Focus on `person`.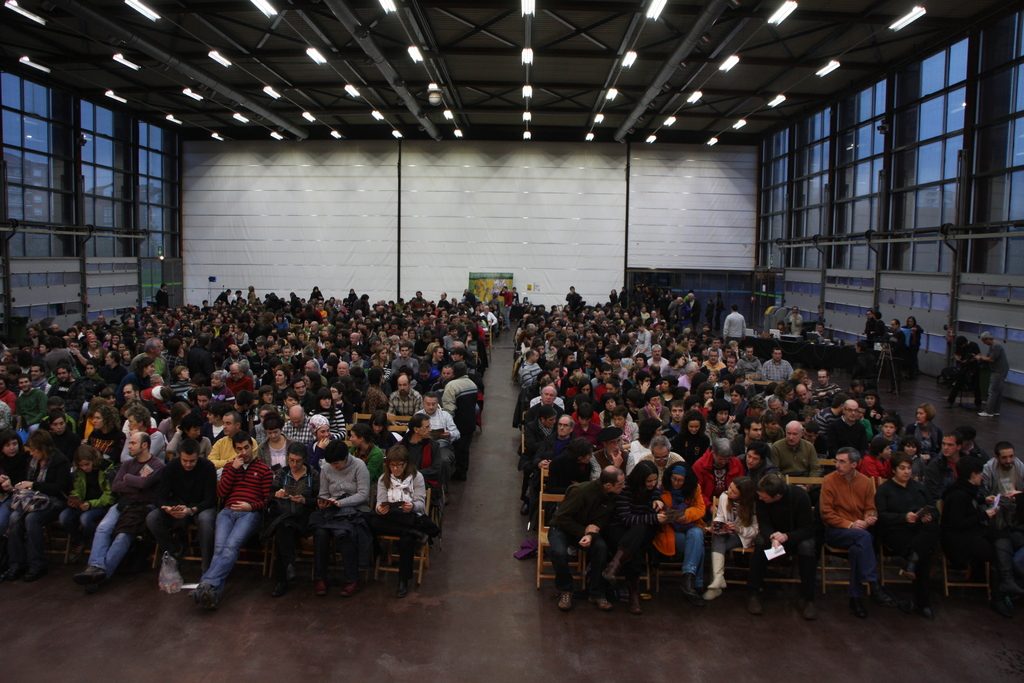
Focused at region(638, 372, 647, 389).
